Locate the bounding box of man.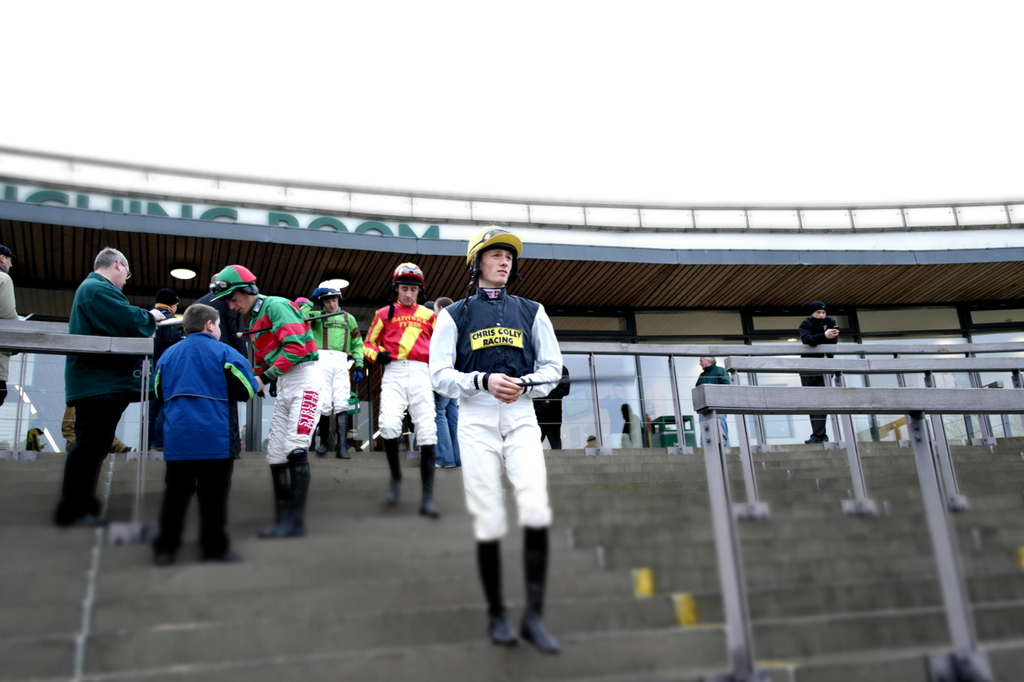
Bounding box: Rect(420, 302, 466, 472).
